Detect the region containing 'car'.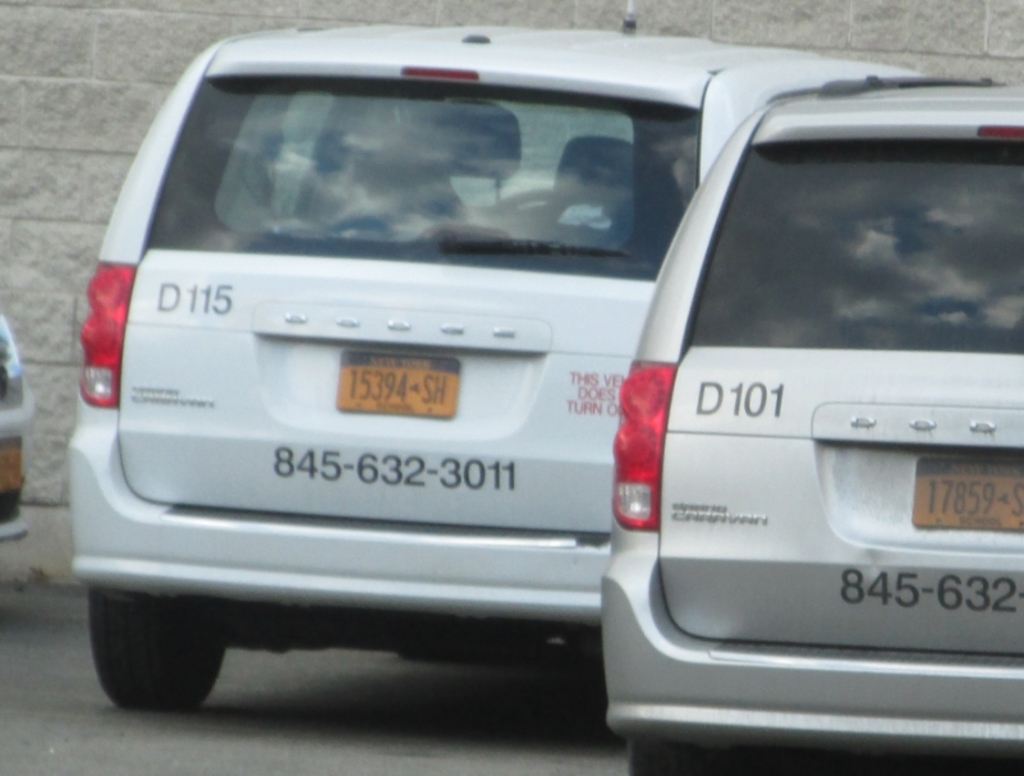
[x1=591, y1=64, x2=1023, y2=775].
